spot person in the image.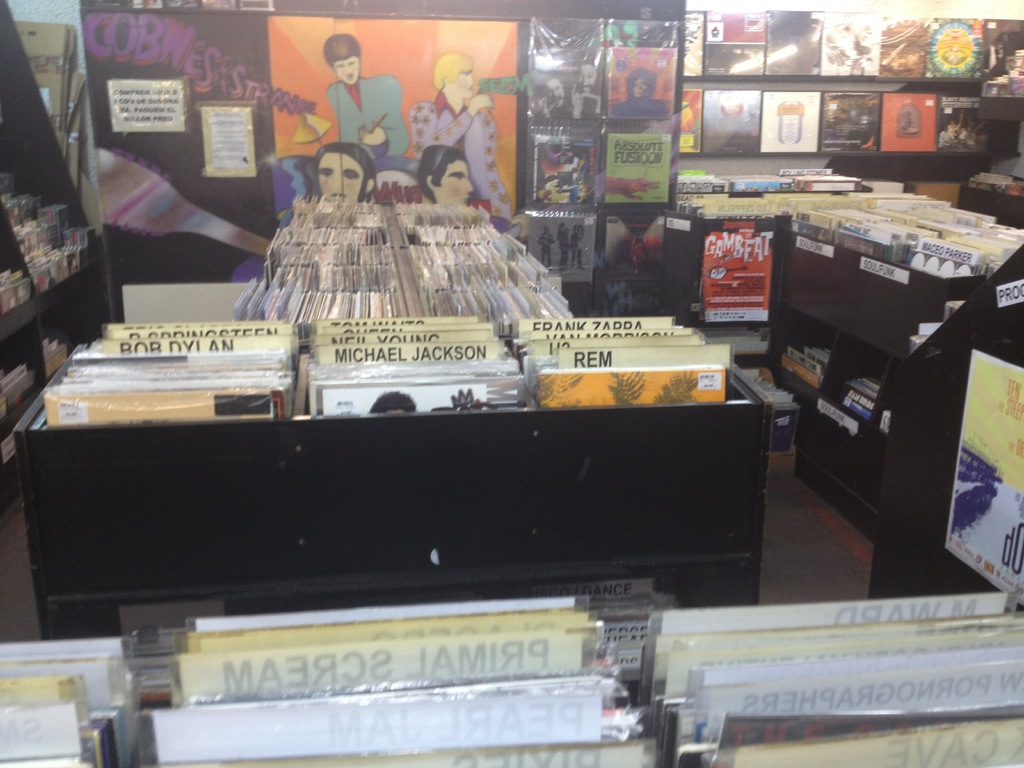
person found at Rect(569, 58, 599, 118).
